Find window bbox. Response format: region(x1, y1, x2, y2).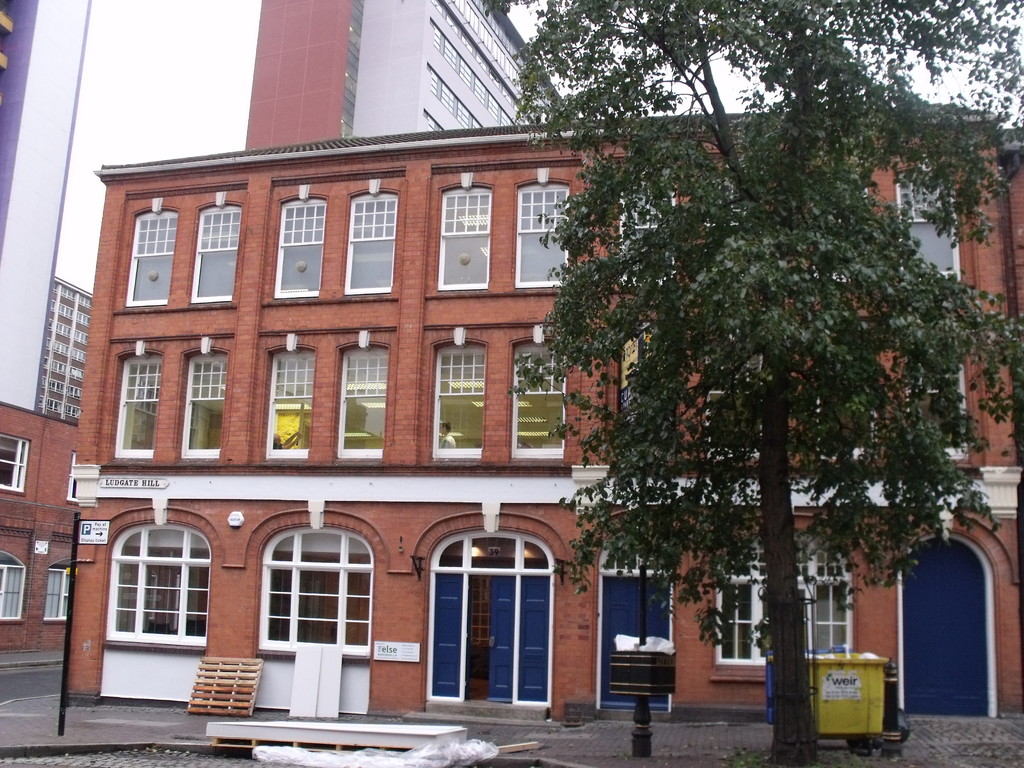
region(437, 339, 490, 450).
